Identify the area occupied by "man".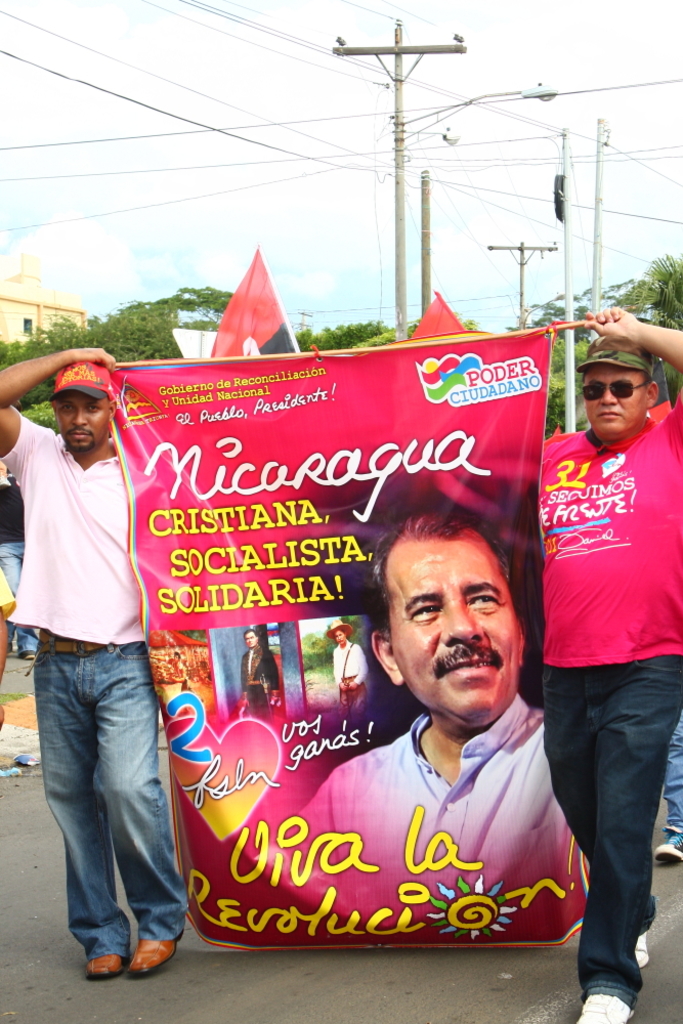
Area: [13,344,183,961].
